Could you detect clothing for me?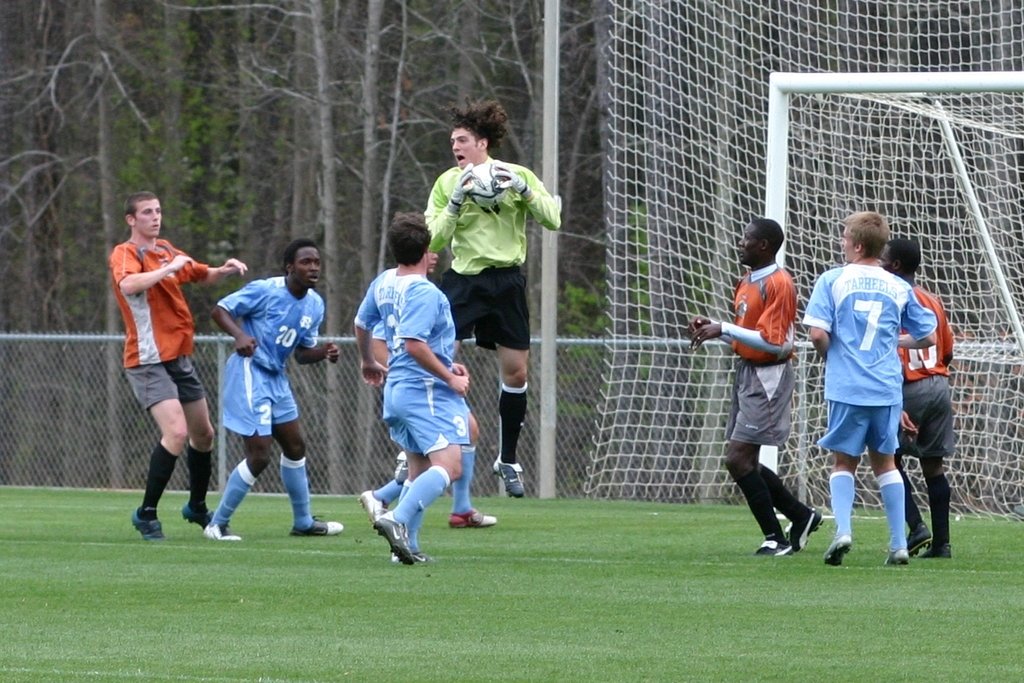
Detection result: BBox(349, 262, 472, 546).
